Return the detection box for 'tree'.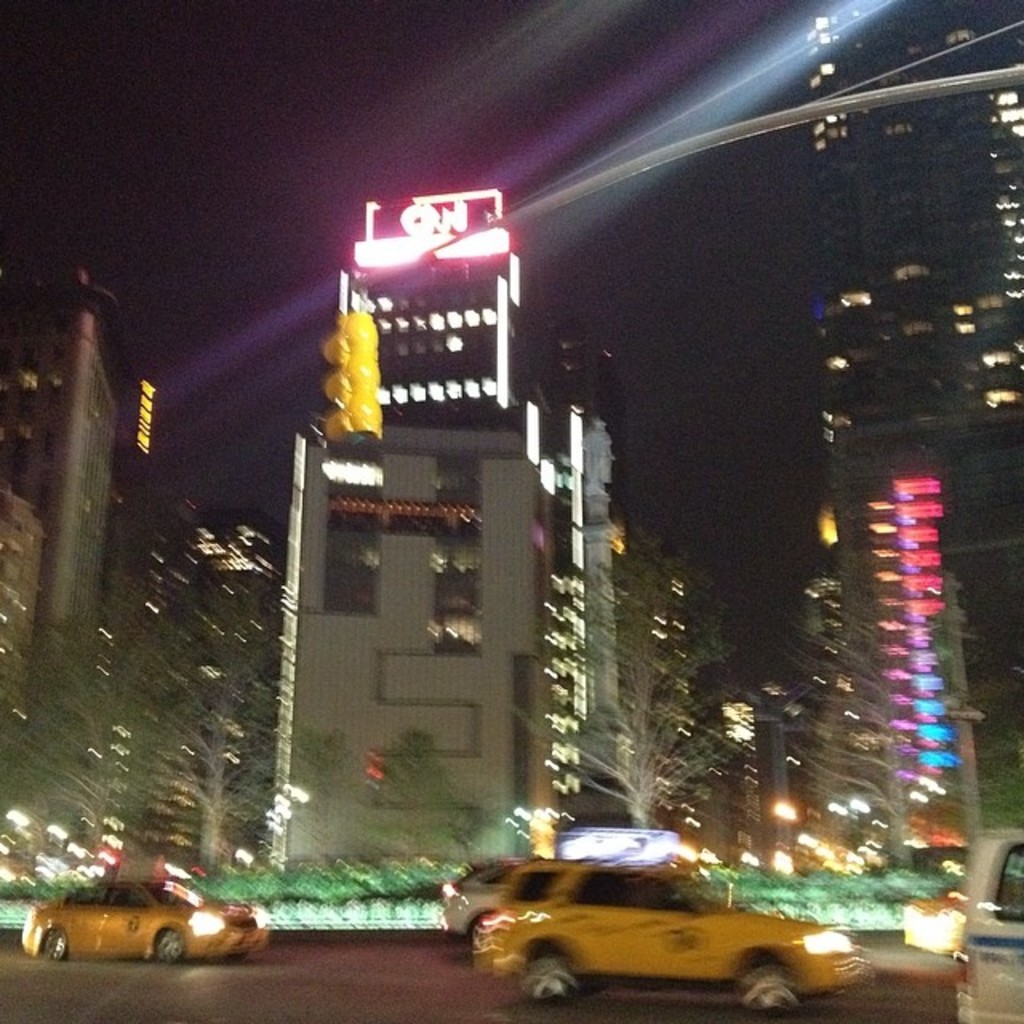
{"x1": 536, "y1": 515, "x2": 760, "y2": 814}.
